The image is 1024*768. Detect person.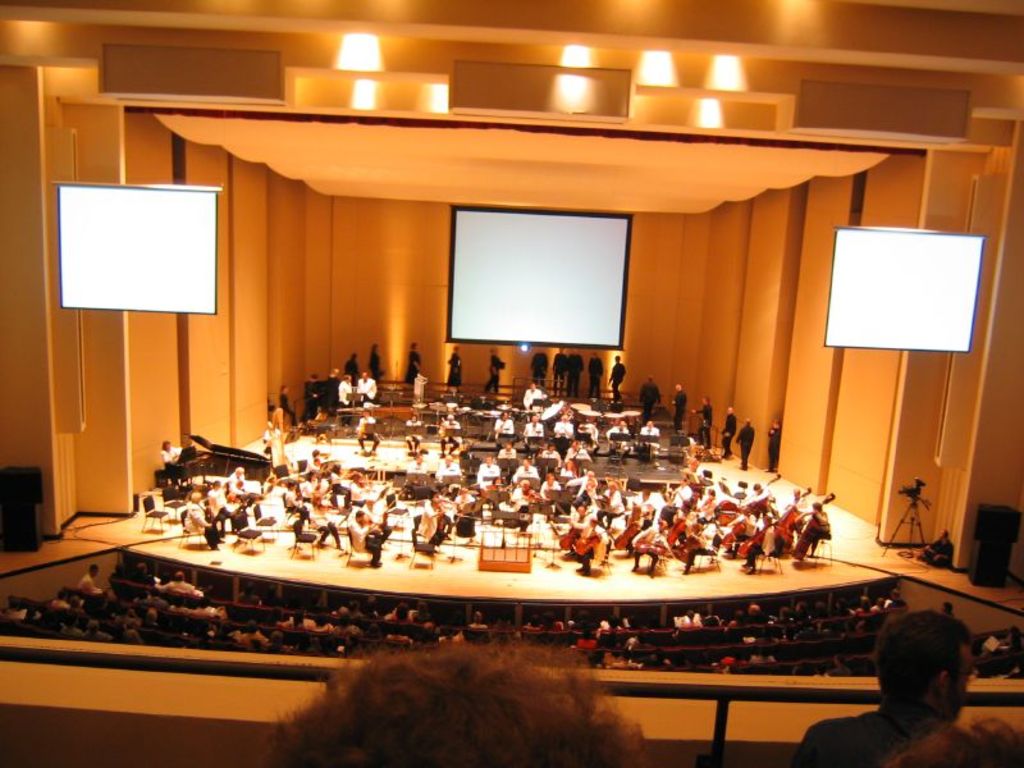
Detection: left=602, top=355, right=631, bottom=404.
